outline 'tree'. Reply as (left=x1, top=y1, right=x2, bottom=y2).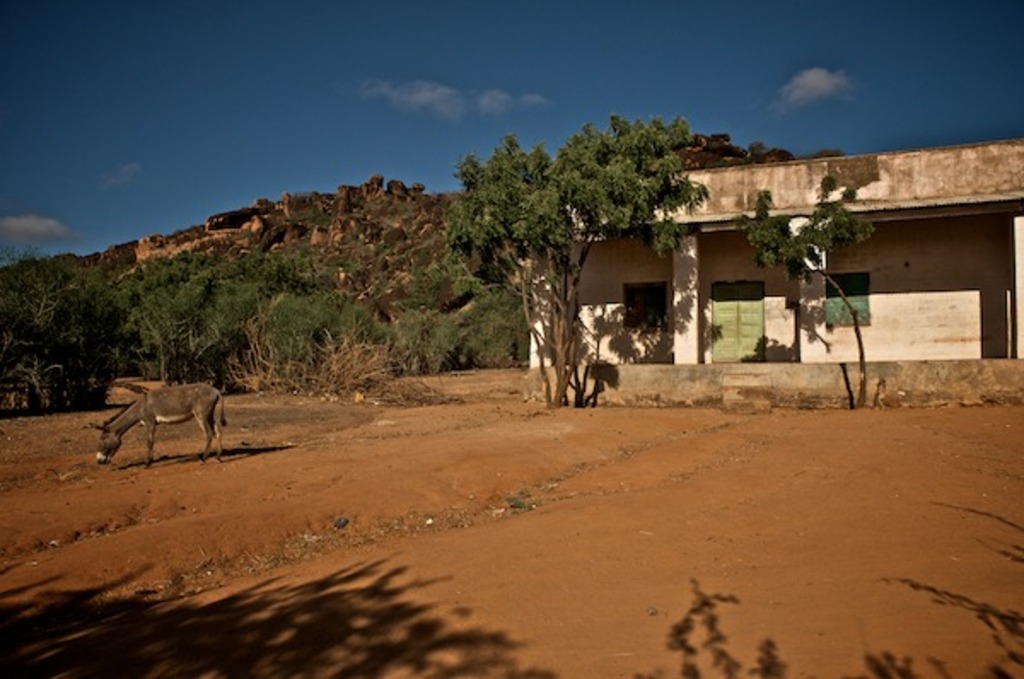
(left=445, top=114, right=705, bottom=428).
